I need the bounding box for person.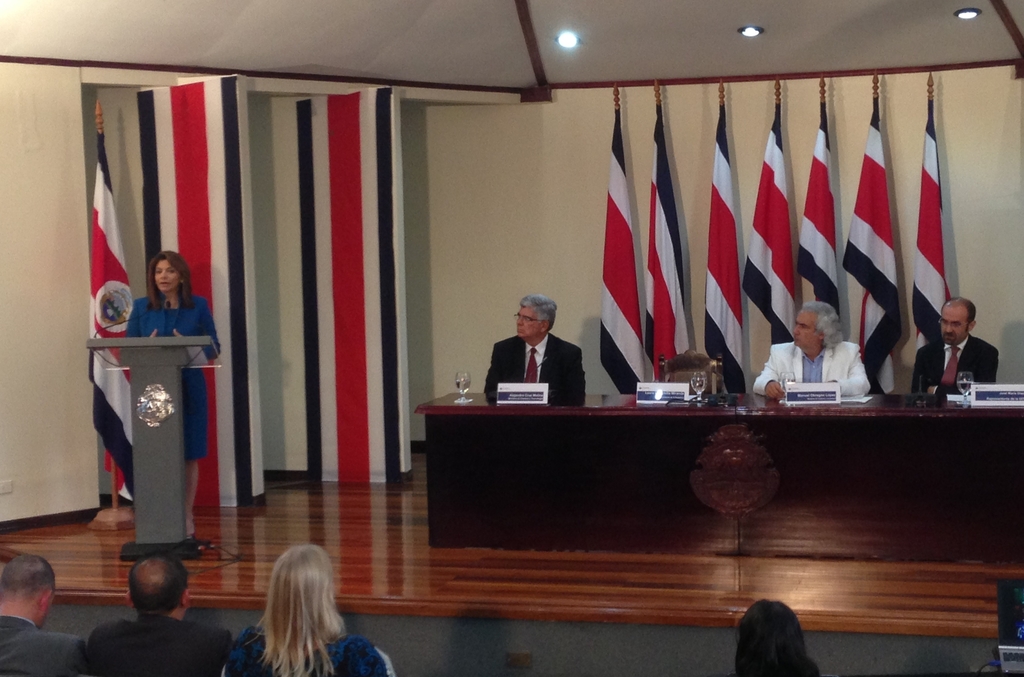
Here it is: (x1=732, y1=600, x2=820, y2=676).
